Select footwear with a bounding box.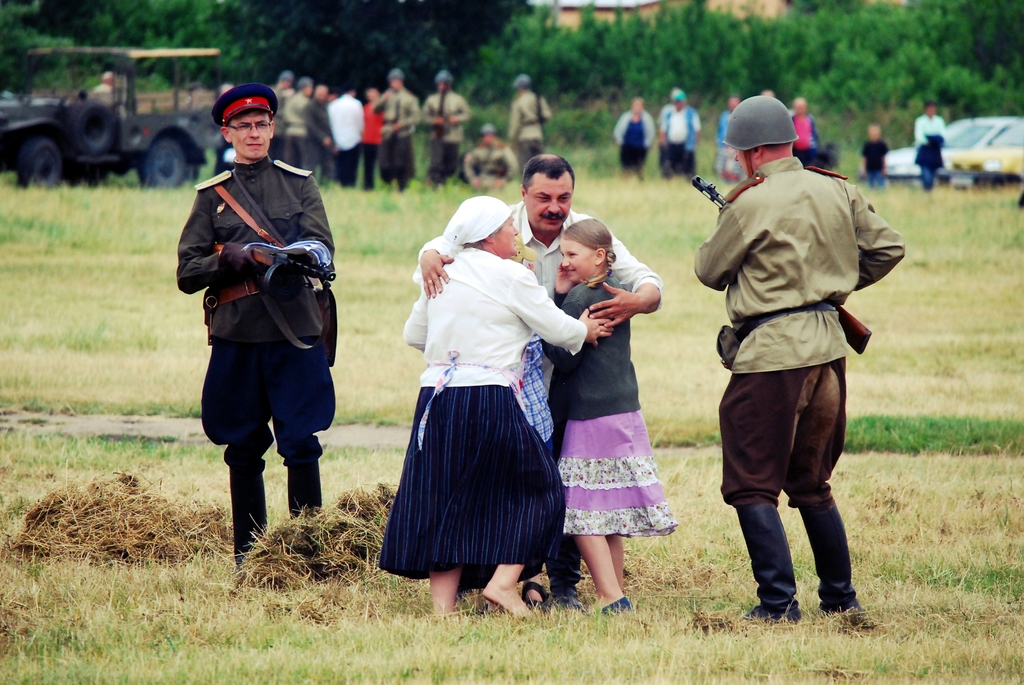
left=833, top=598, right=861, bottom=613.
